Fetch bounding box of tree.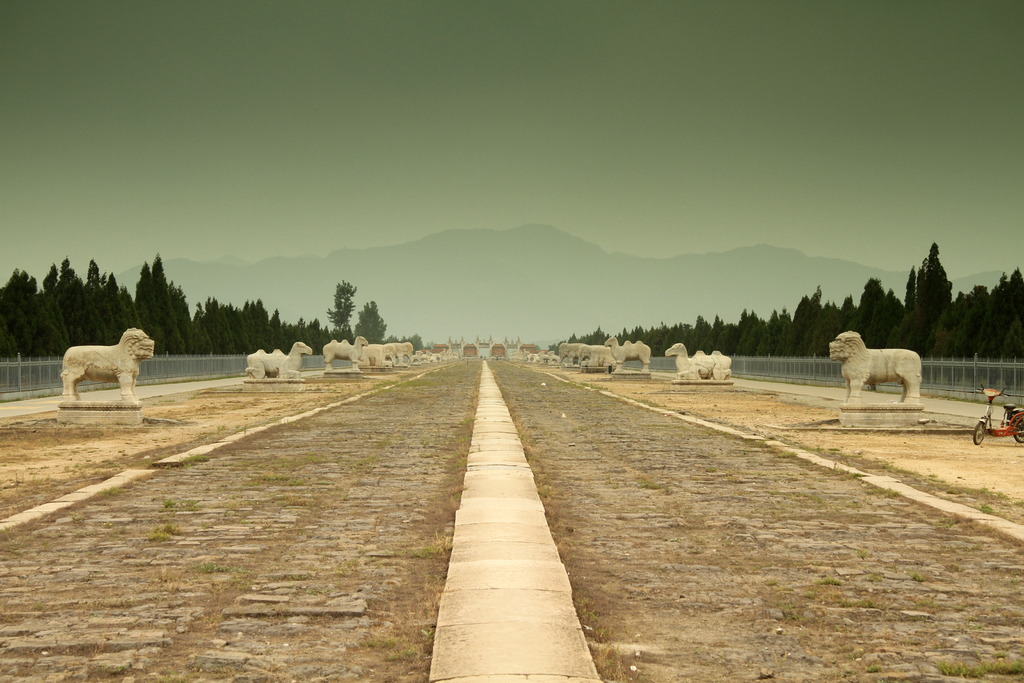
Bbox: 225:302:245:354.
